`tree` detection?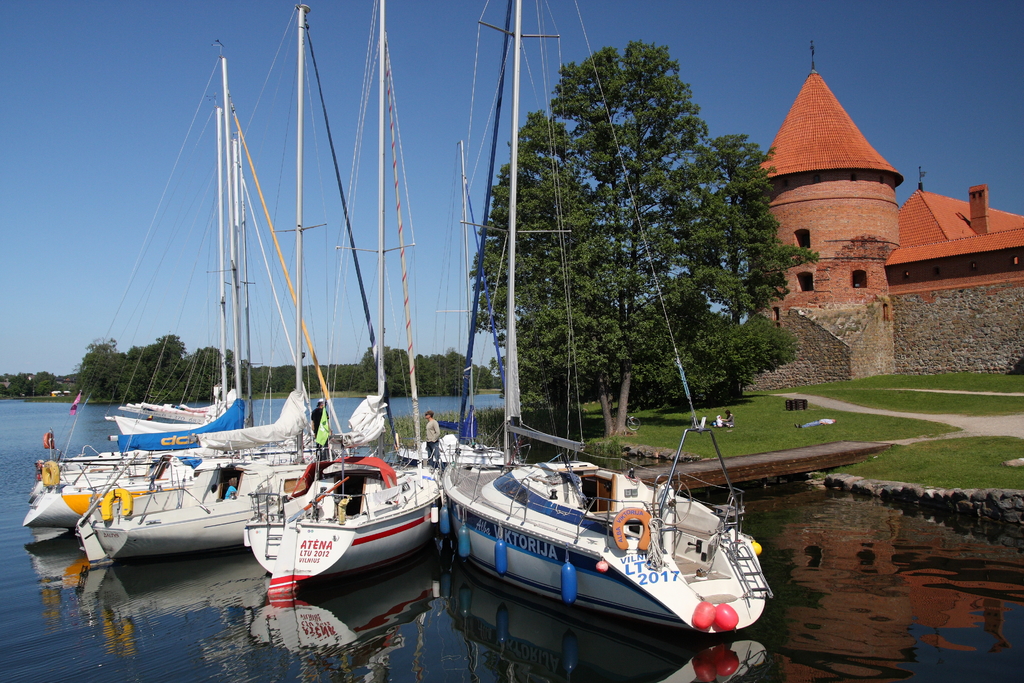
detection(548, 37, 710, 434)
